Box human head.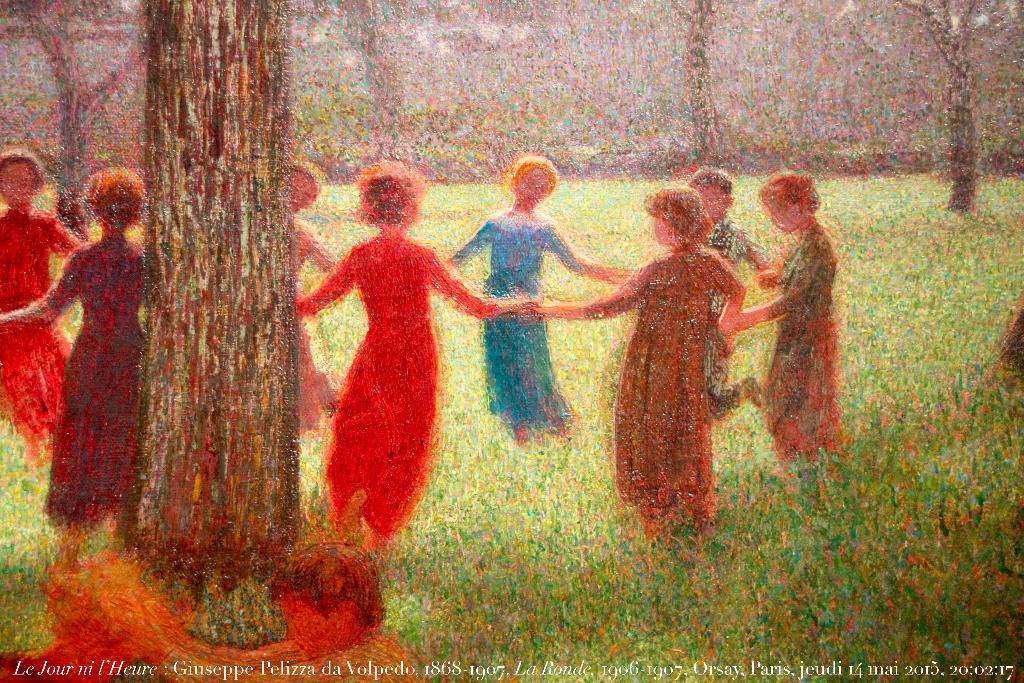
<box>756,173,821,235</box>.
